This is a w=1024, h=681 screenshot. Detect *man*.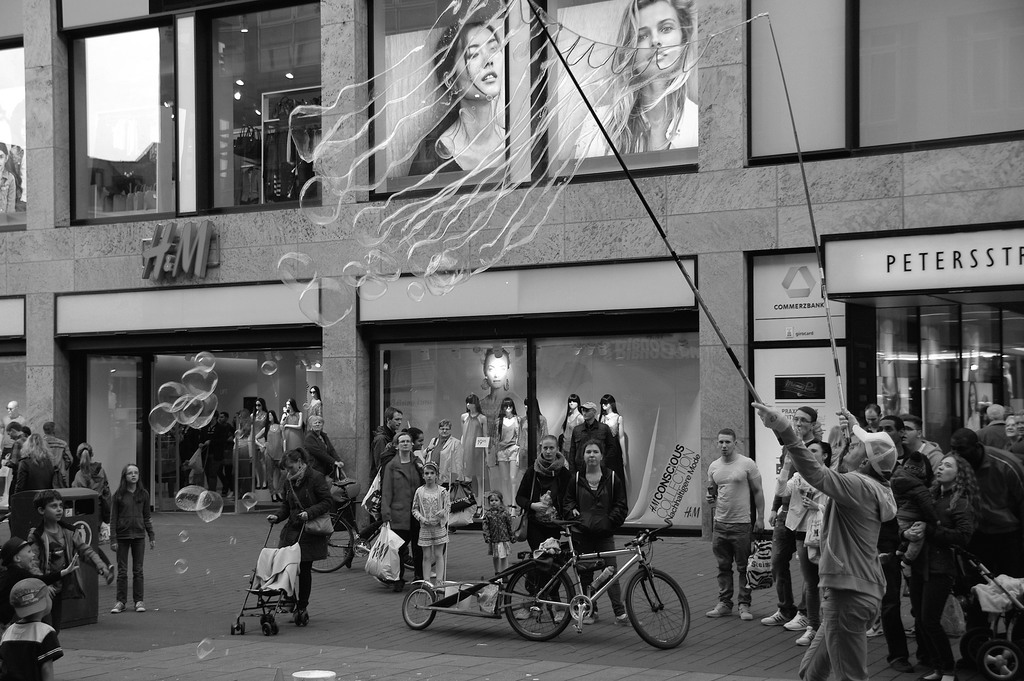
[894, 414, 940, 477].
